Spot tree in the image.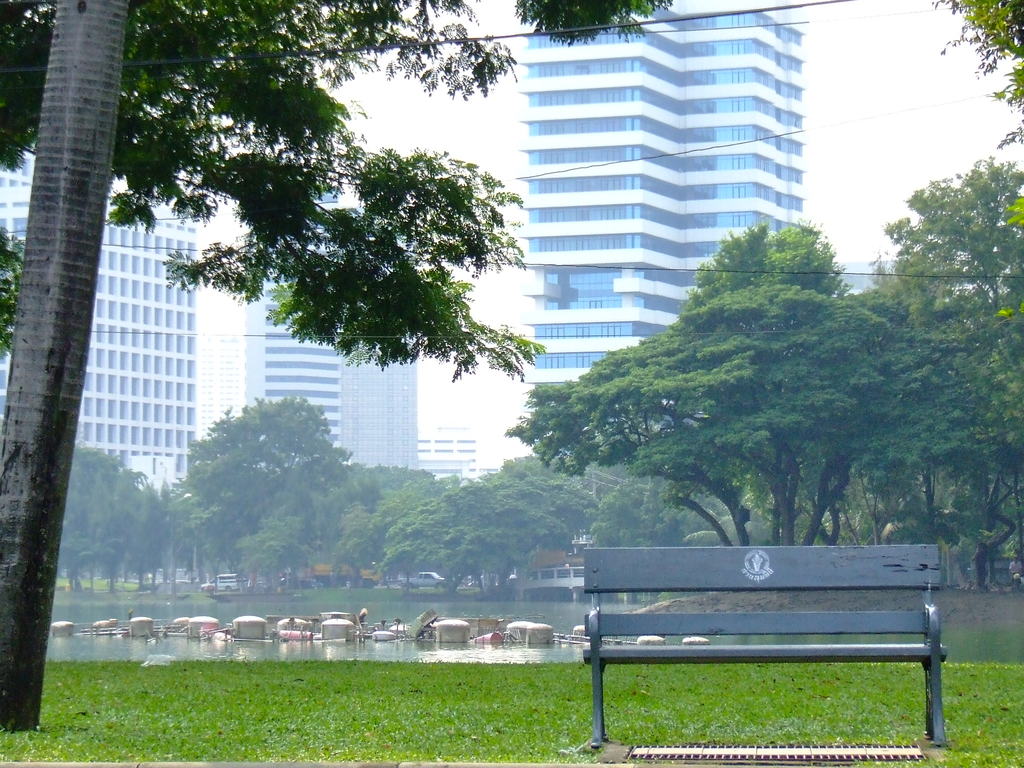
tree found at pyautogui.locateOnScreen(0, 0, 669, 730).
